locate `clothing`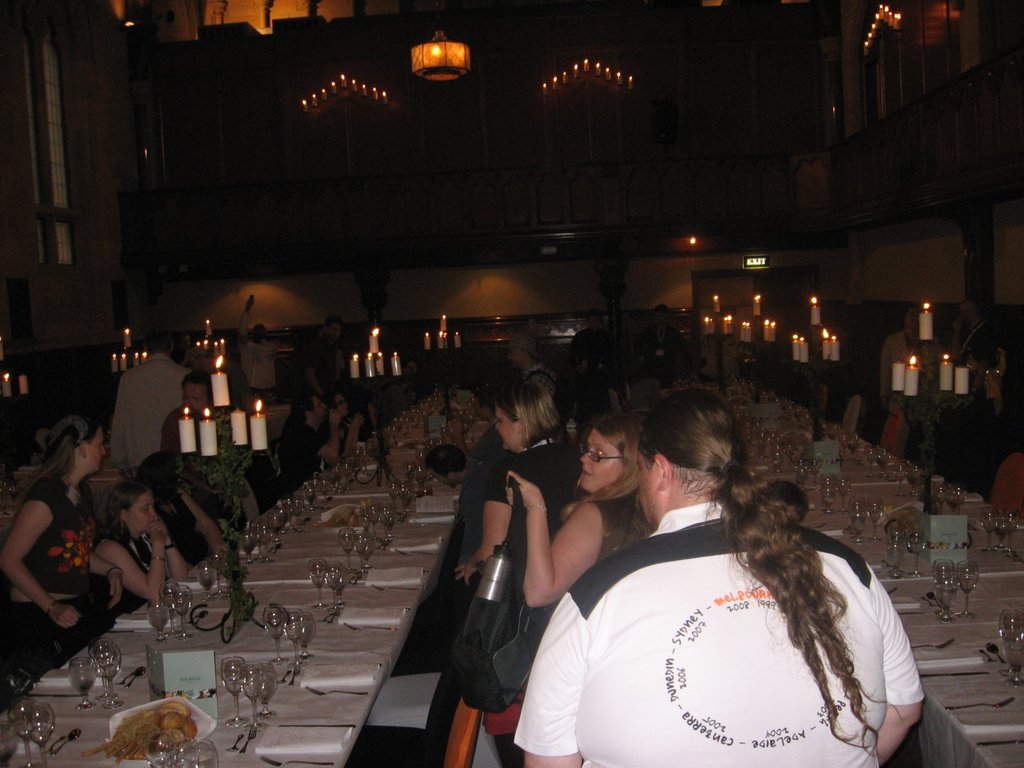
{"left": 464, "top": 437, "right": 582, "bottom": 535}
